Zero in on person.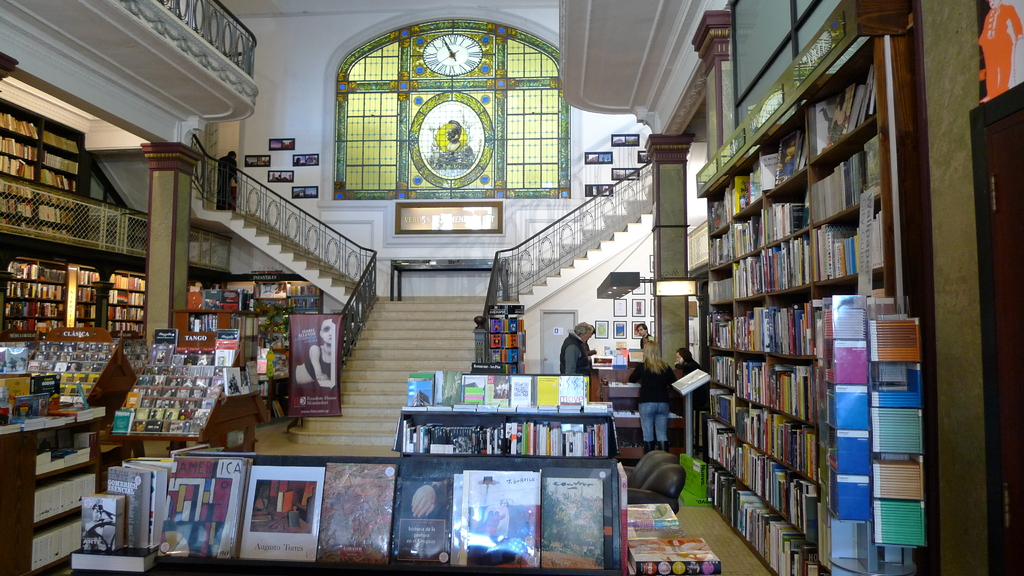
Zeroed in: bbox=[217, 355, 225, 365].
